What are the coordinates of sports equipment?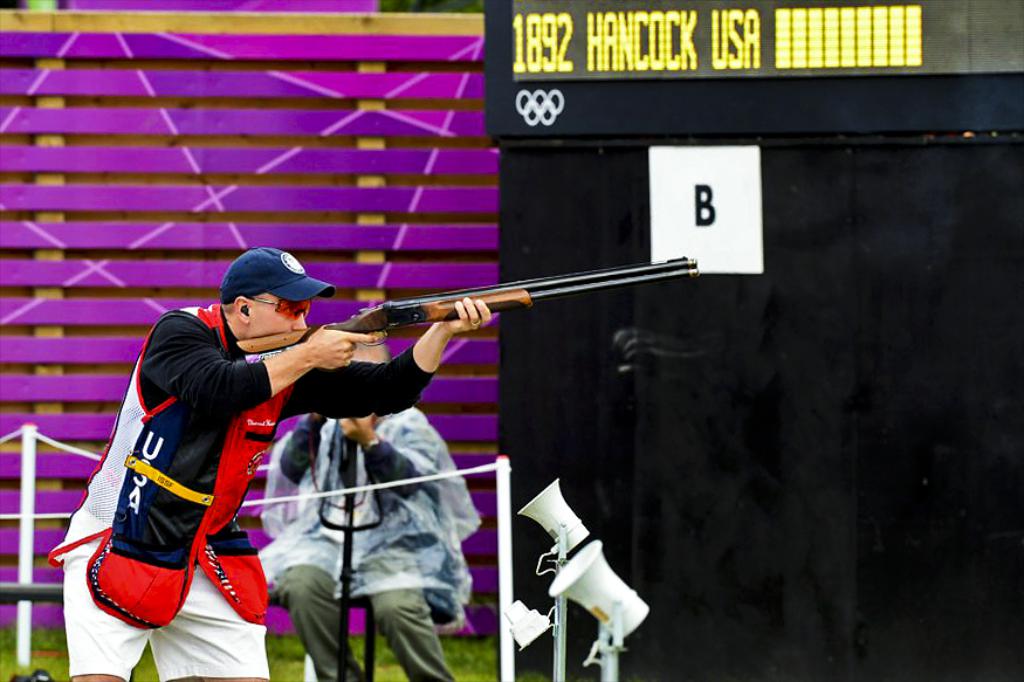
(x1=222, y1=248, x2=337, y2=292).
